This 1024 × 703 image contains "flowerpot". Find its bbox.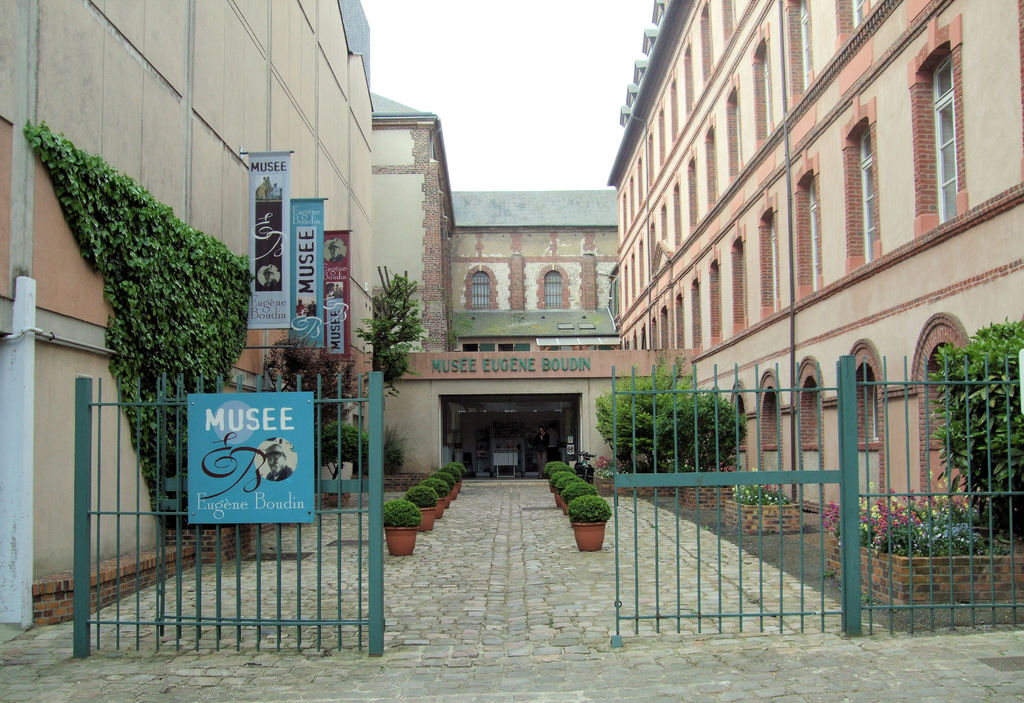
556,489,562,510.
